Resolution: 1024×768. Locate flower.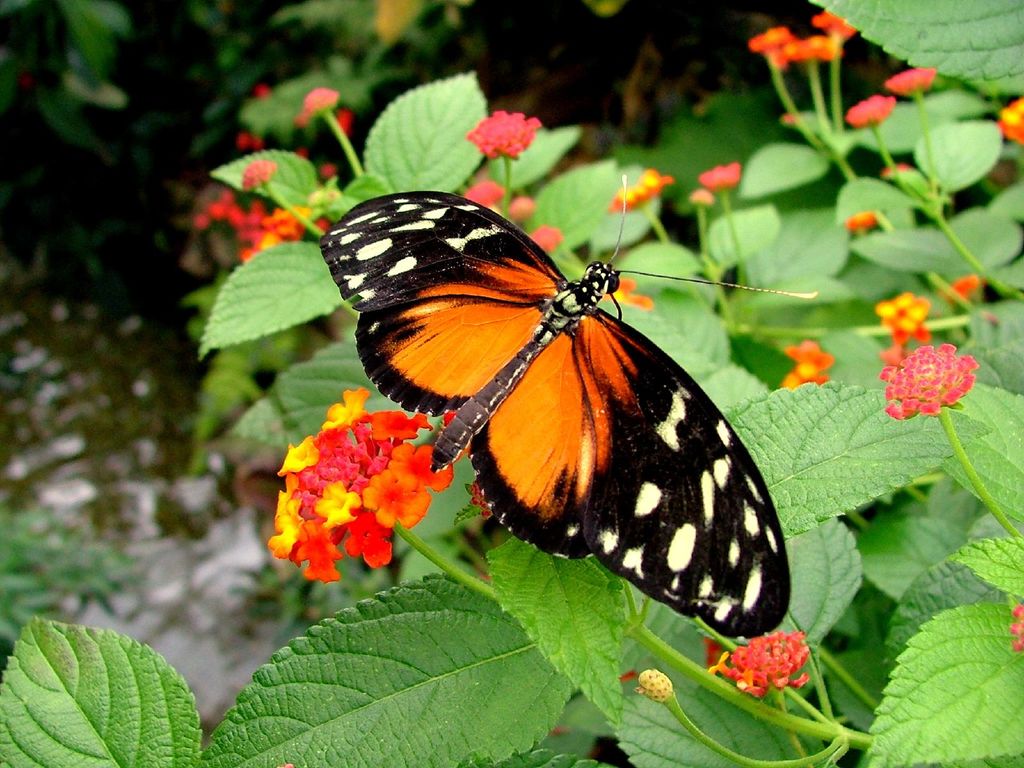
<box>812,12,860,38</box>.
